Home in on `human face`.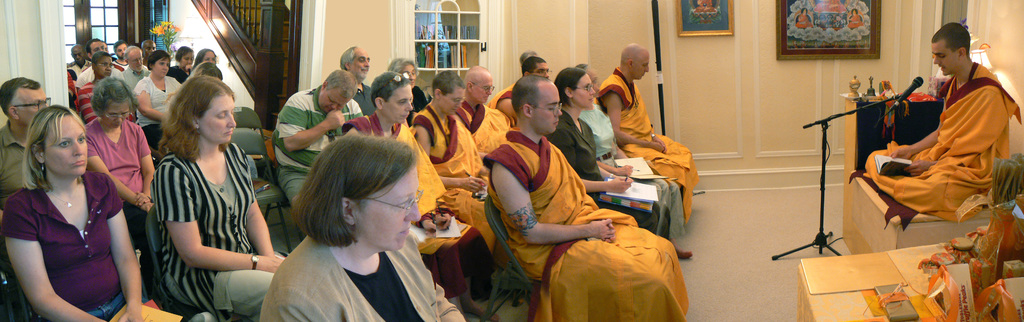
Homed in at x1=352, y1=49, x2=369, y2=77.
